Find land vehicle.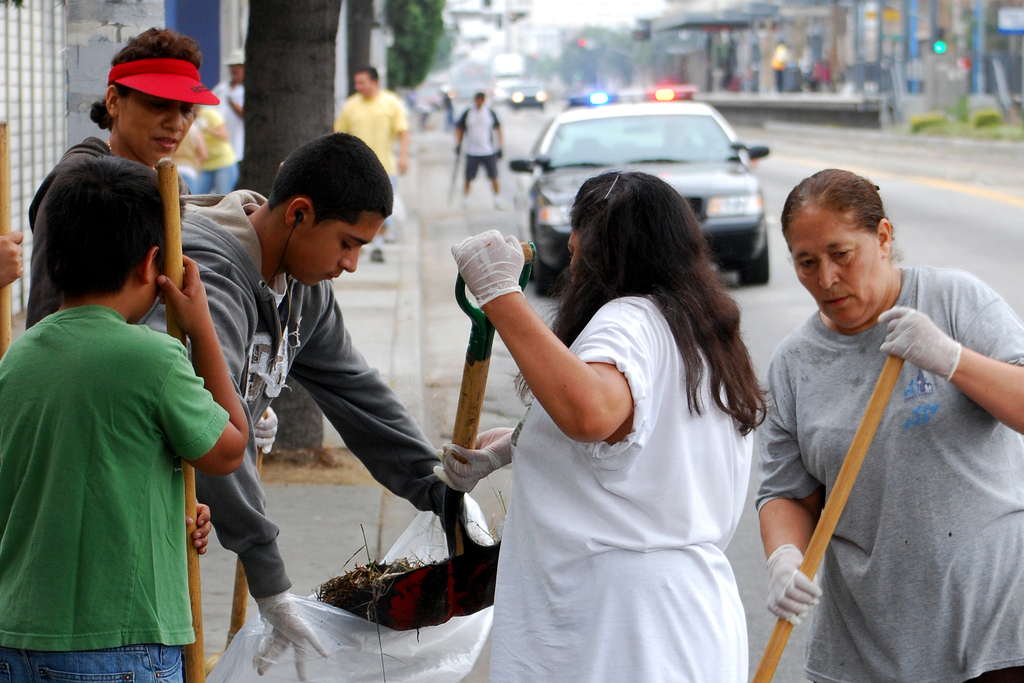
detection(510, 81, 550, 113).
